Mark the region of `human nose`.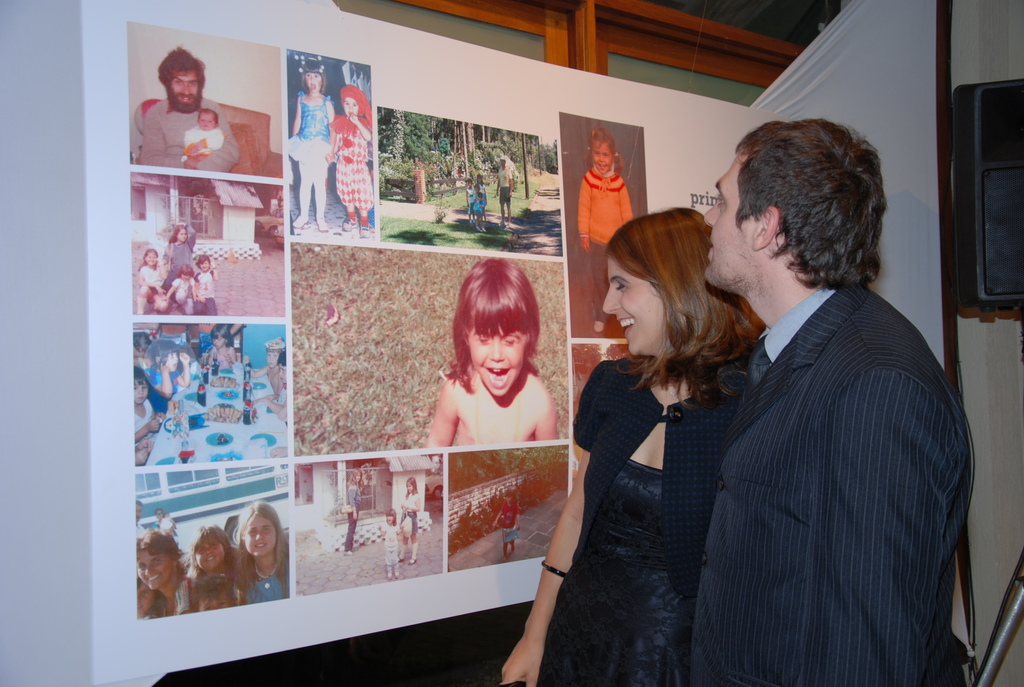
Region: <bbox>703, 201, 719, 228</bbox>.
